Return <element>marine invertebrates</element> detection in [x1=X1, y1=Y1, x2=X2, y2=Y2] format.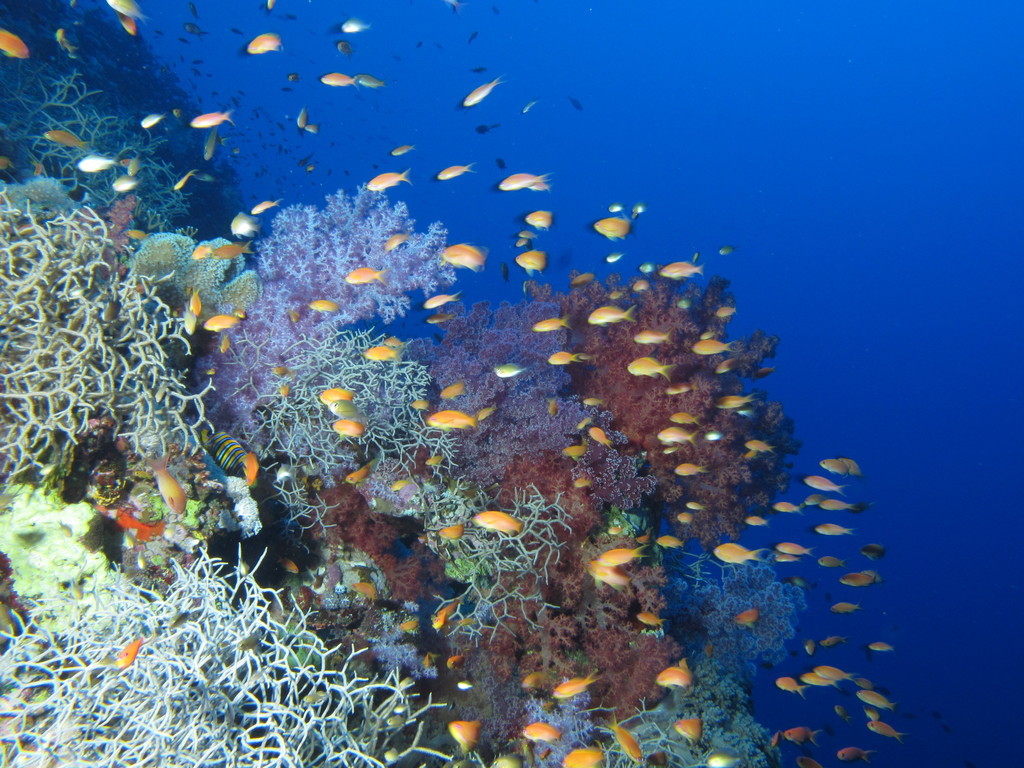
[x1=118, y1=223, x2=266, y2=375].
